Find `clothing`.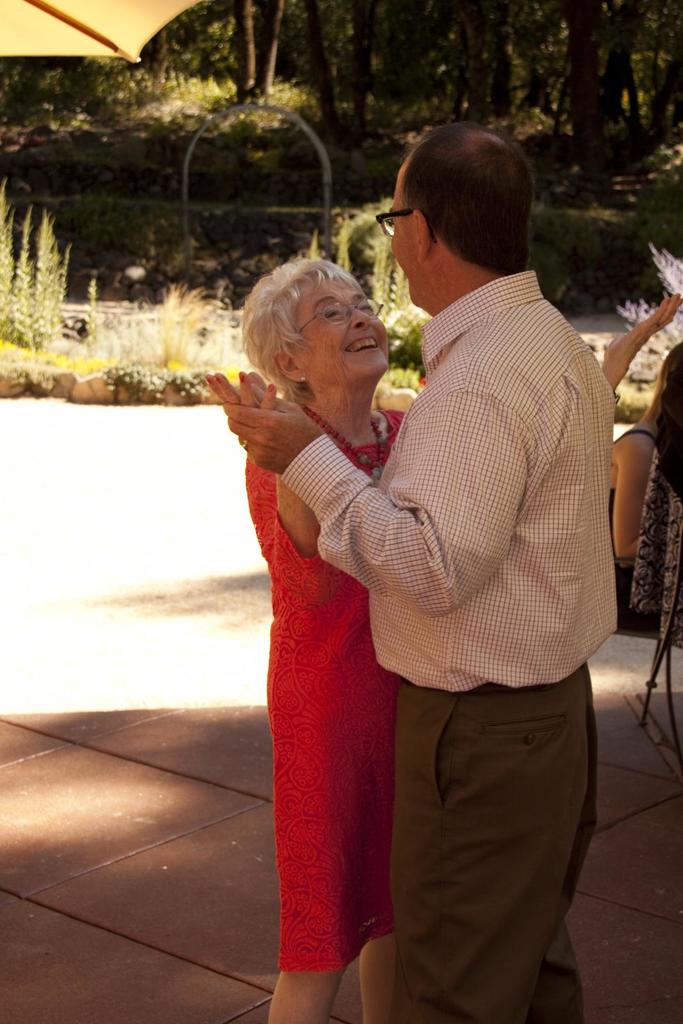
(282,271,623,1023).
